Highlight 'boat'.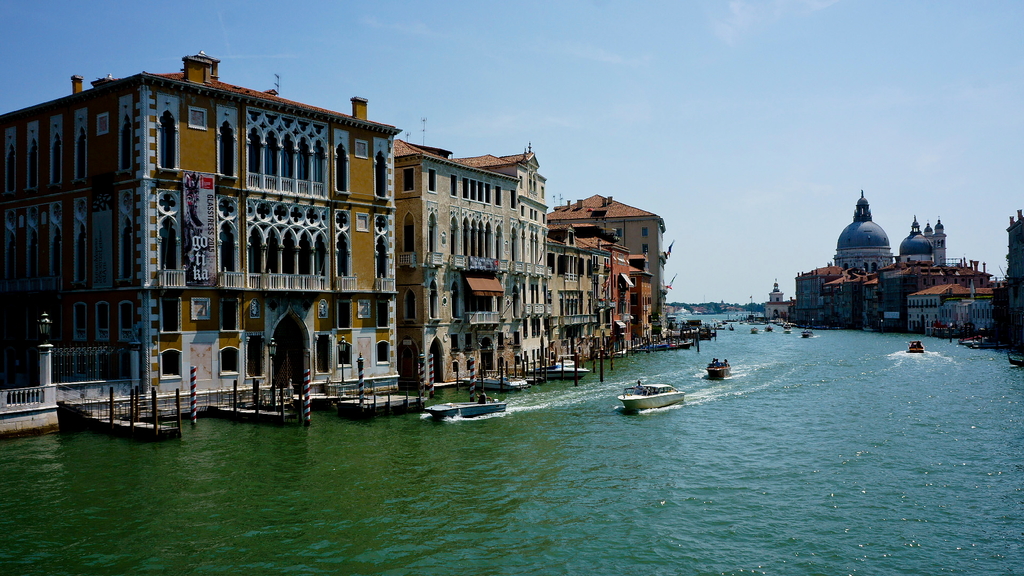
Highlighted region: 784/321/792/333.
